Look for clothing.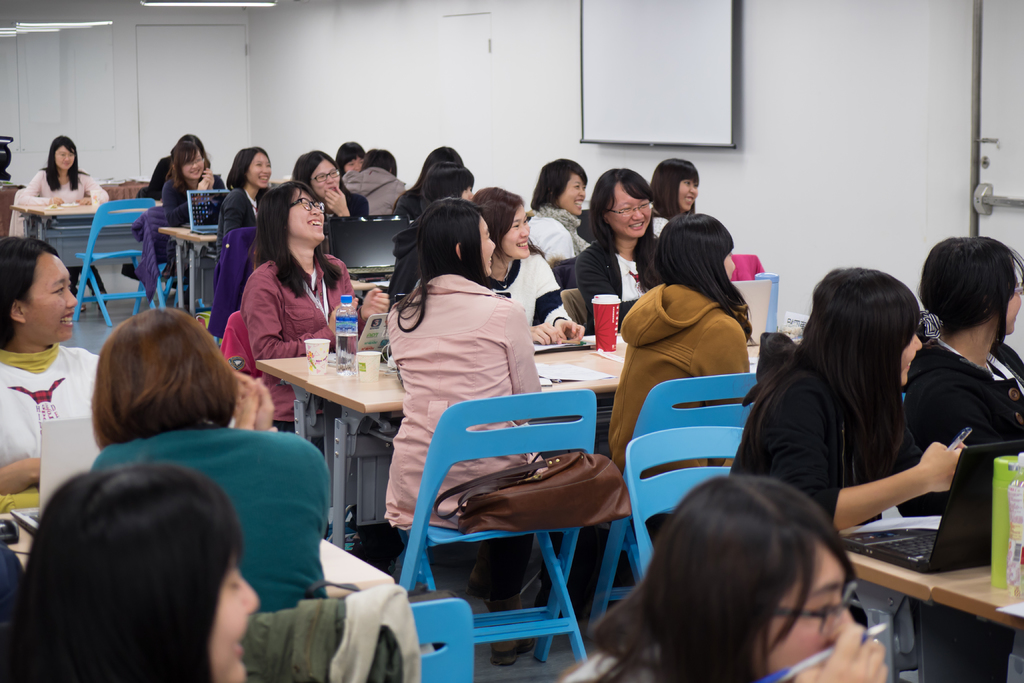
Found: x1=221, y1=184, x2=266, y2=249.
